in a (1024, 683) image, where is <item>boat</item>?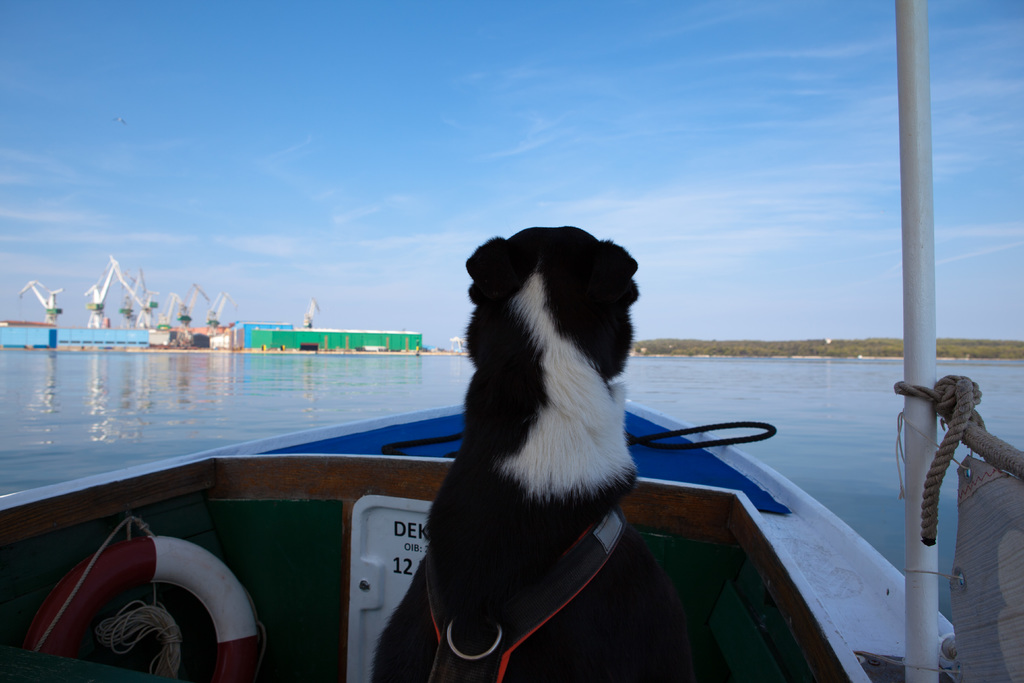
x1=0 y1=0 x2=1023 y2=682.
